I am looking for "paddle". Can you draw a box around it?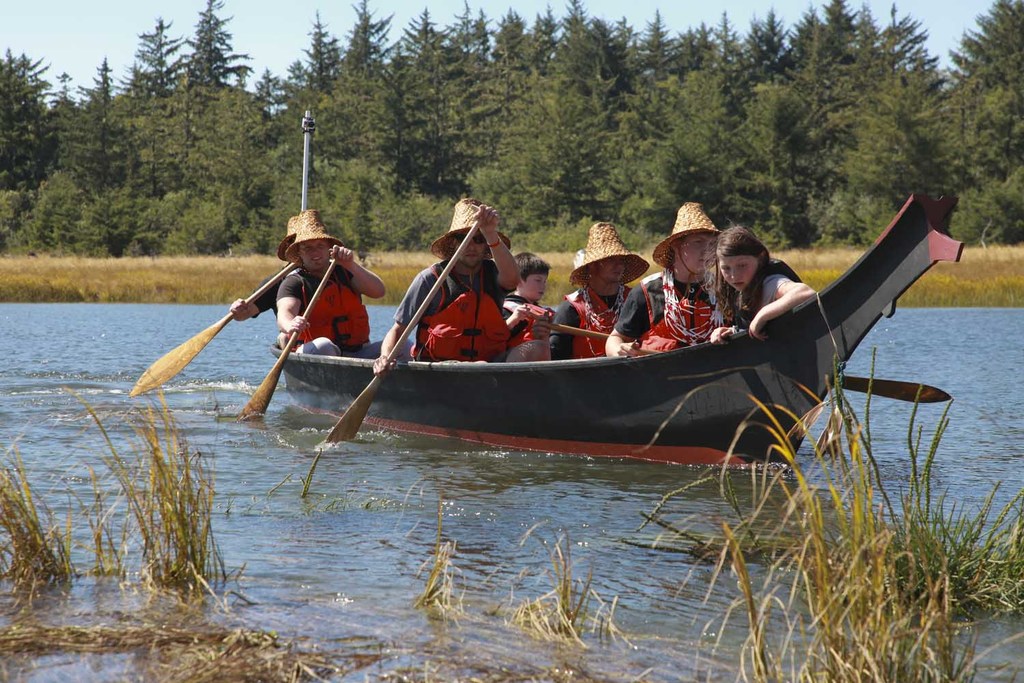
Sure, the bounding box is <region>551, 324, 946, 404</region>.
